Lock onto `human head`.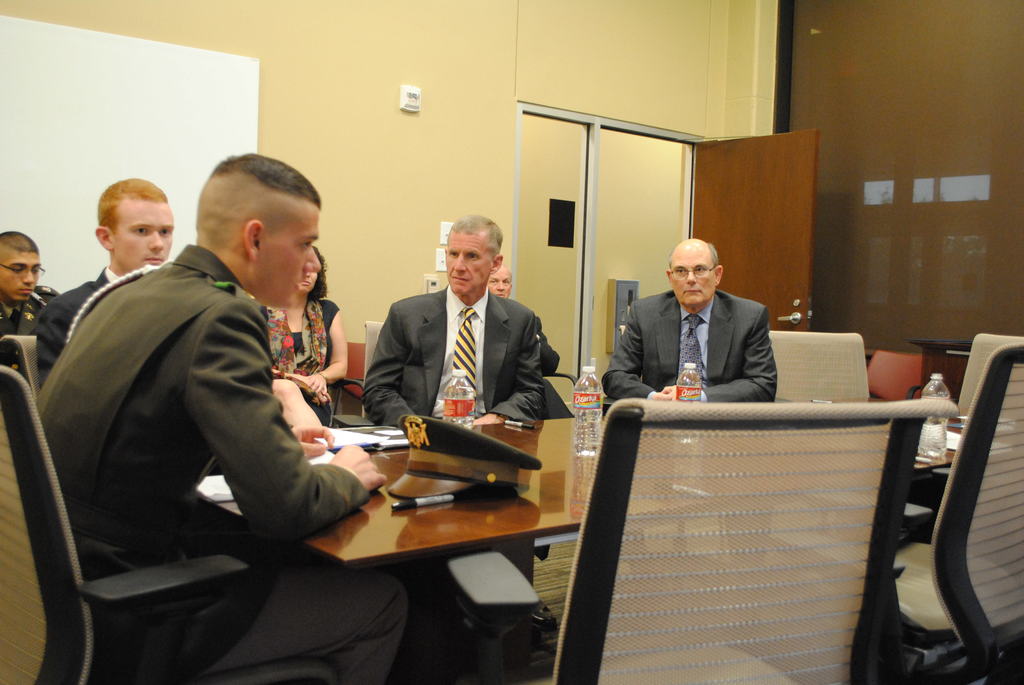
Locked: box=[103, 172, 190, 282].
